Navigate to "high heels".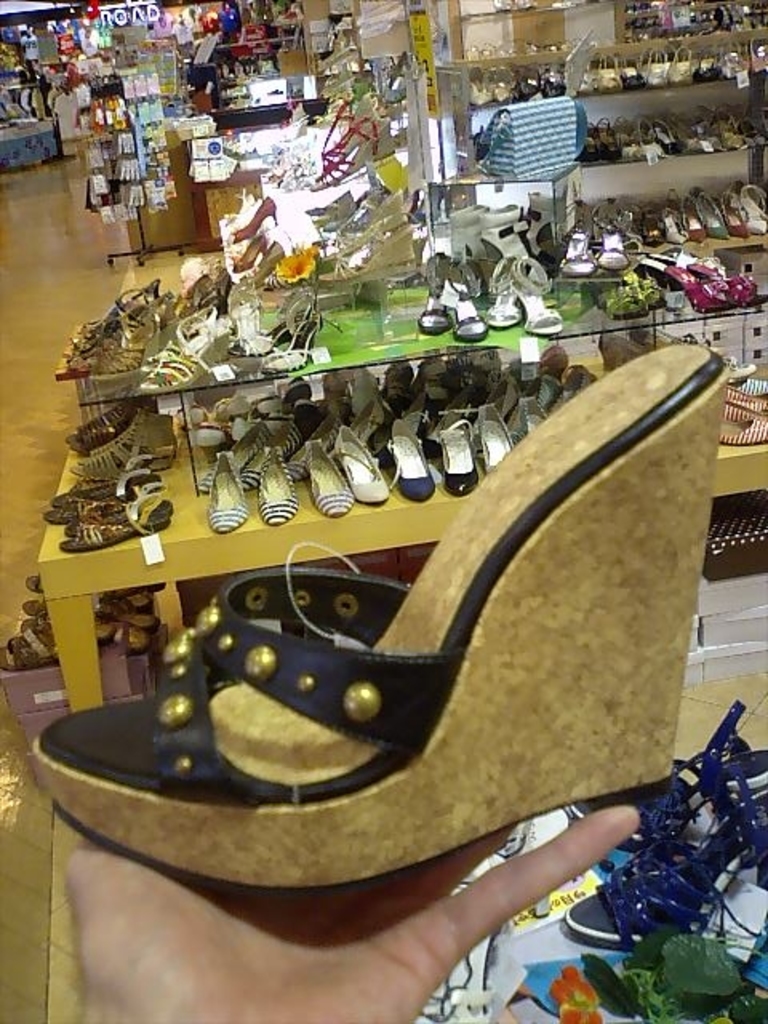
Navigation target: {"x1": 141, "y1": 306, "x2": 229, "y2": 392}.
